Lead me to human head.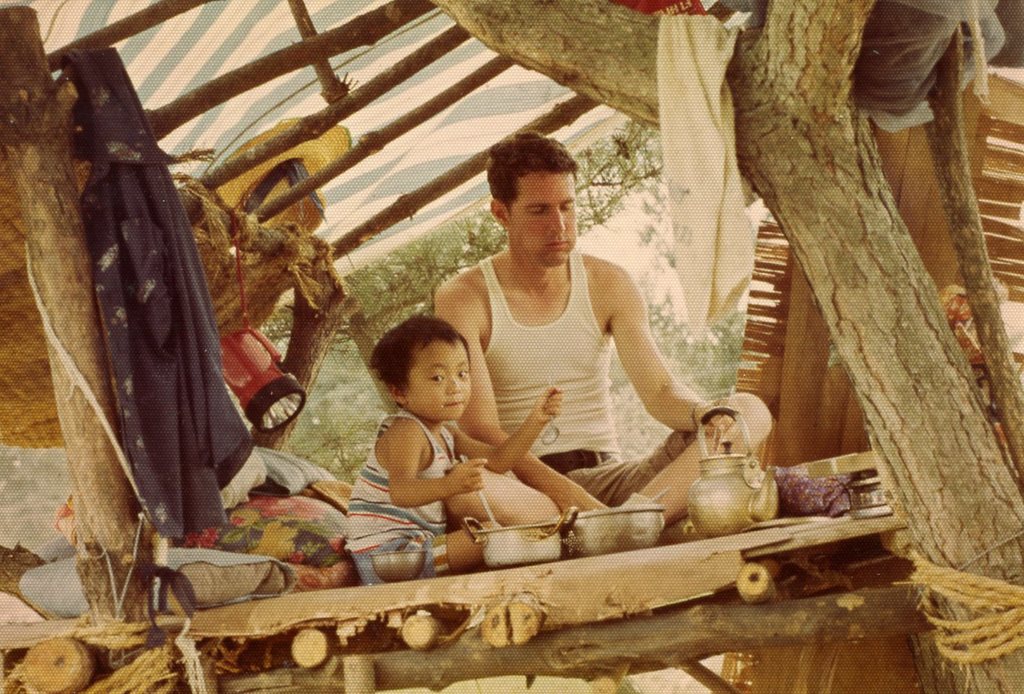
Lead to crop(370, 322, 489, 431).
